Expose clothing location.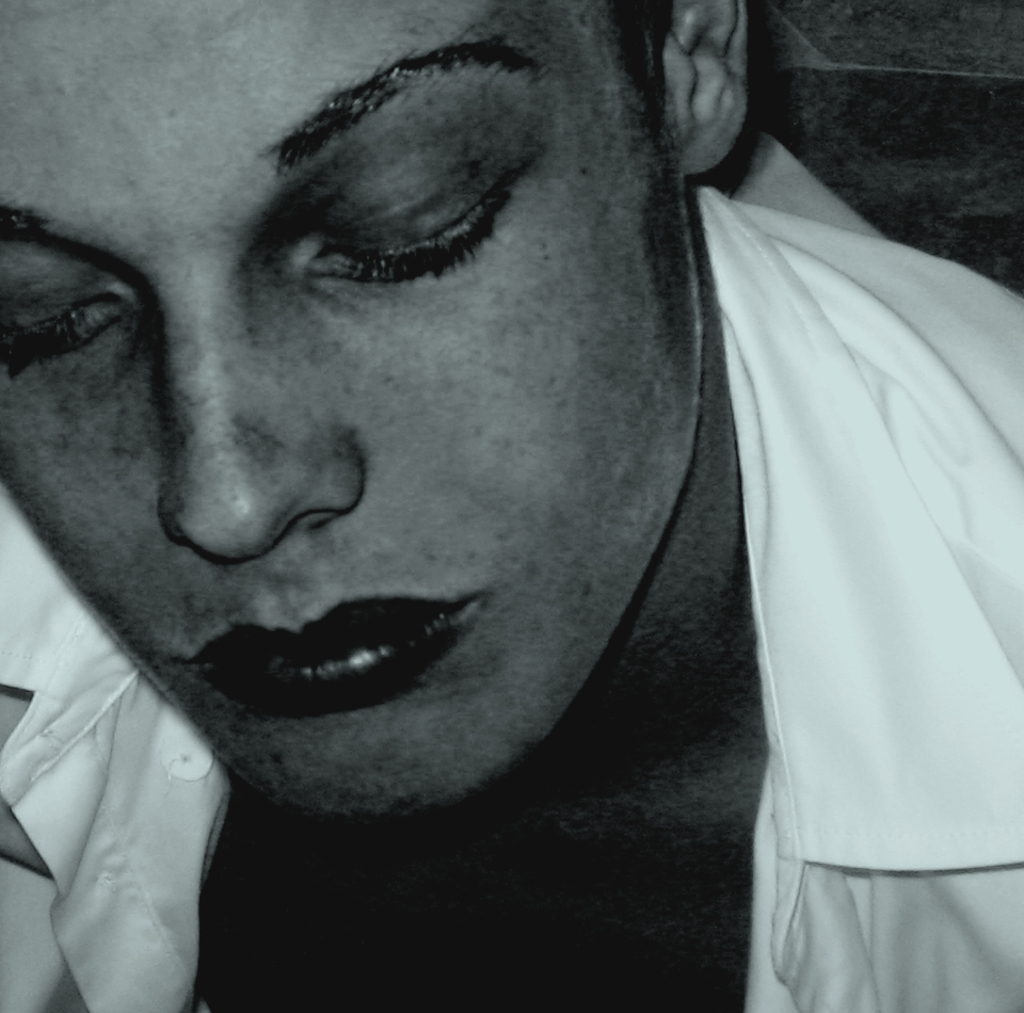
Exposed at [0, 179, 1022, 1012].
